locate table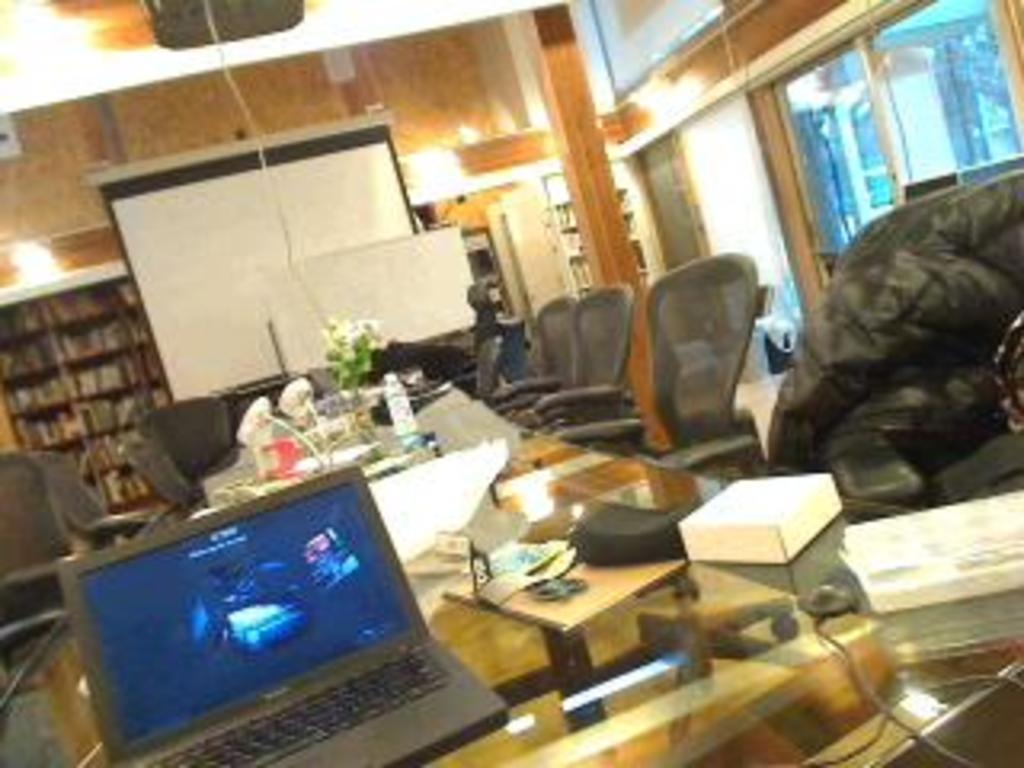
left=0, top=397, right=883, bottom=765
